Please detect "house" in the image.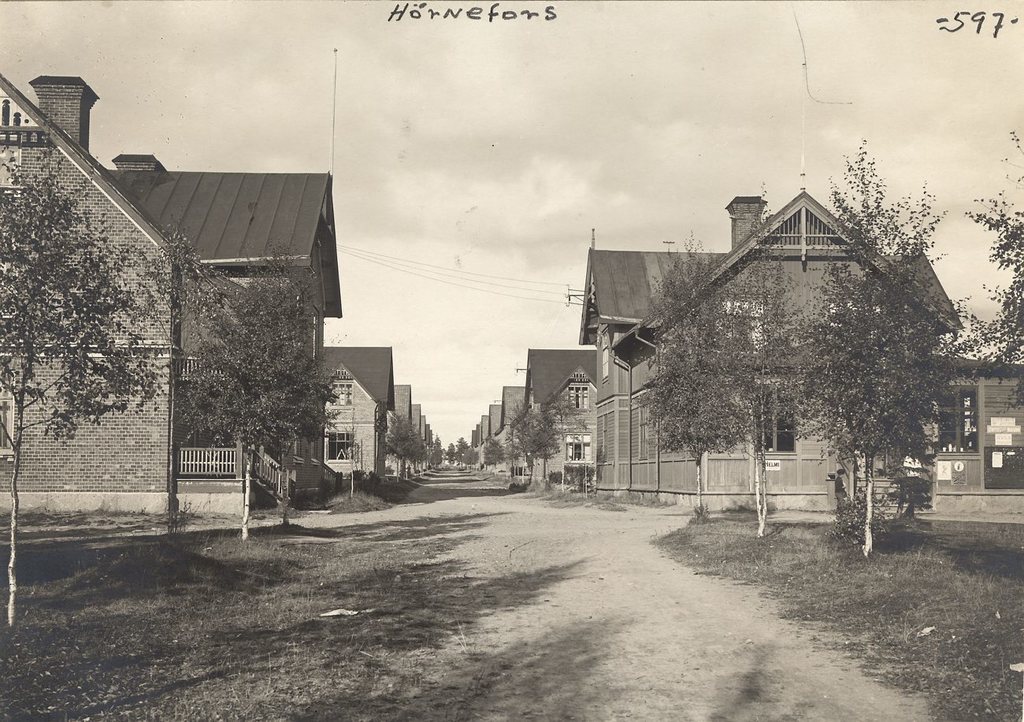
(x1=489, y1=408, x2=502, y2=473).
